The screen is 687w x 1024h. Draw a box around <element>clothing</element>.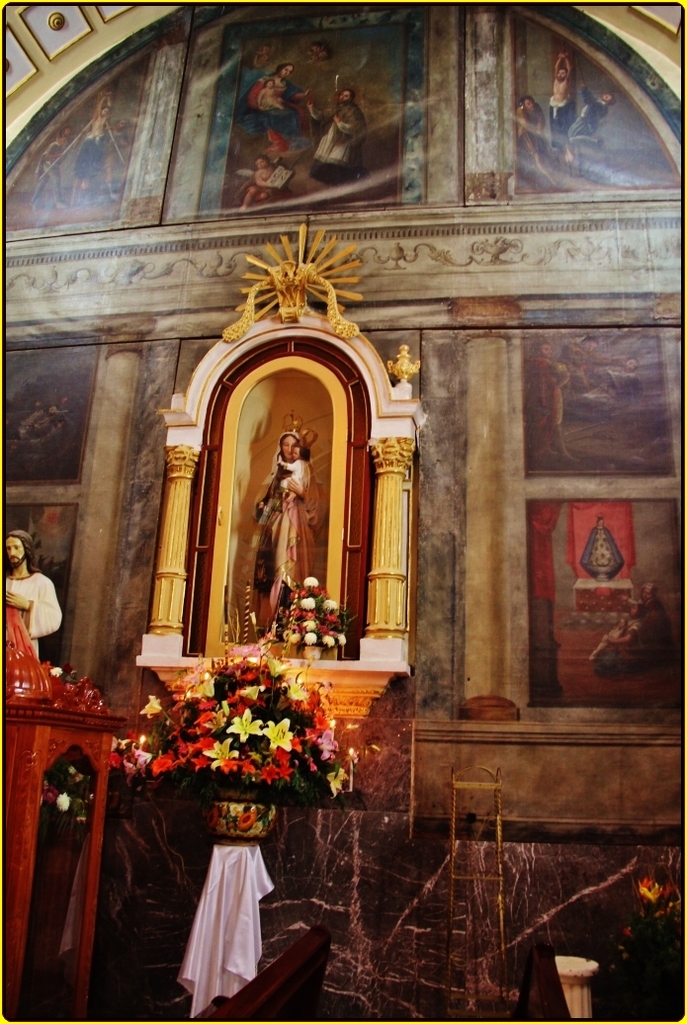
x1=594, y1=619, x2=641, y2=677.
